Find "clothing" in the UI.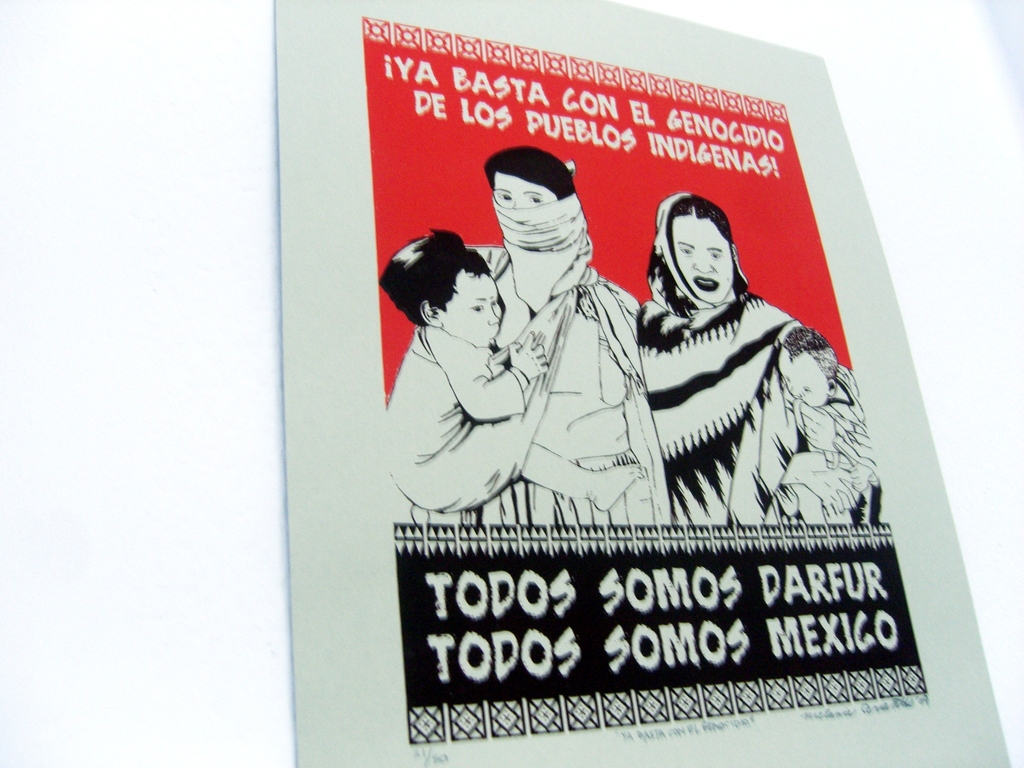
UI element at 419:328:527:419.
